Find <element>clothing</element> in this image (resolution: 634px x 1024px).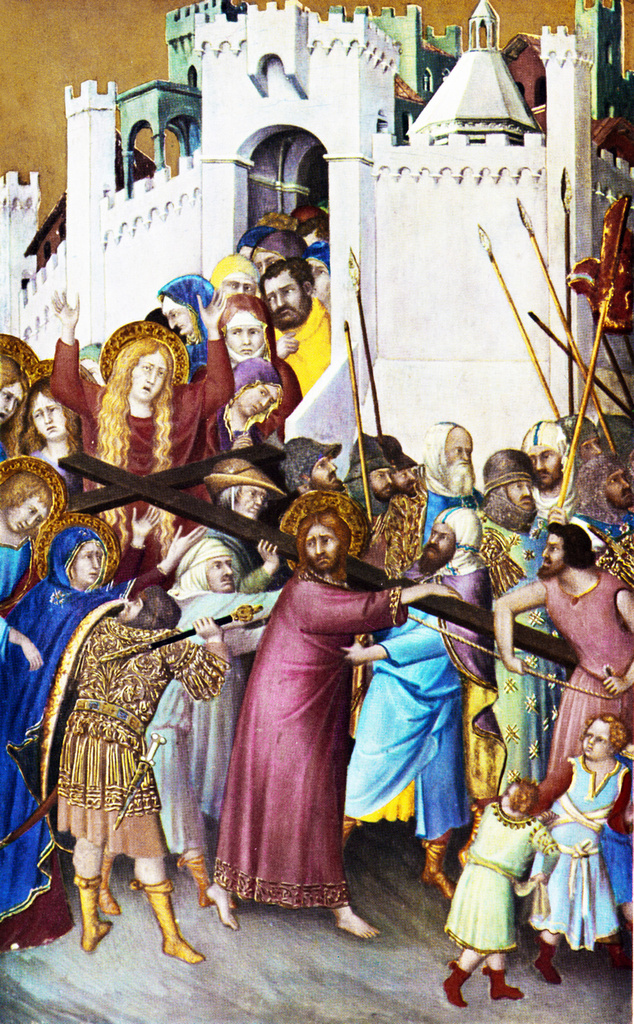
bbox=(273, 284, 331, 404).
